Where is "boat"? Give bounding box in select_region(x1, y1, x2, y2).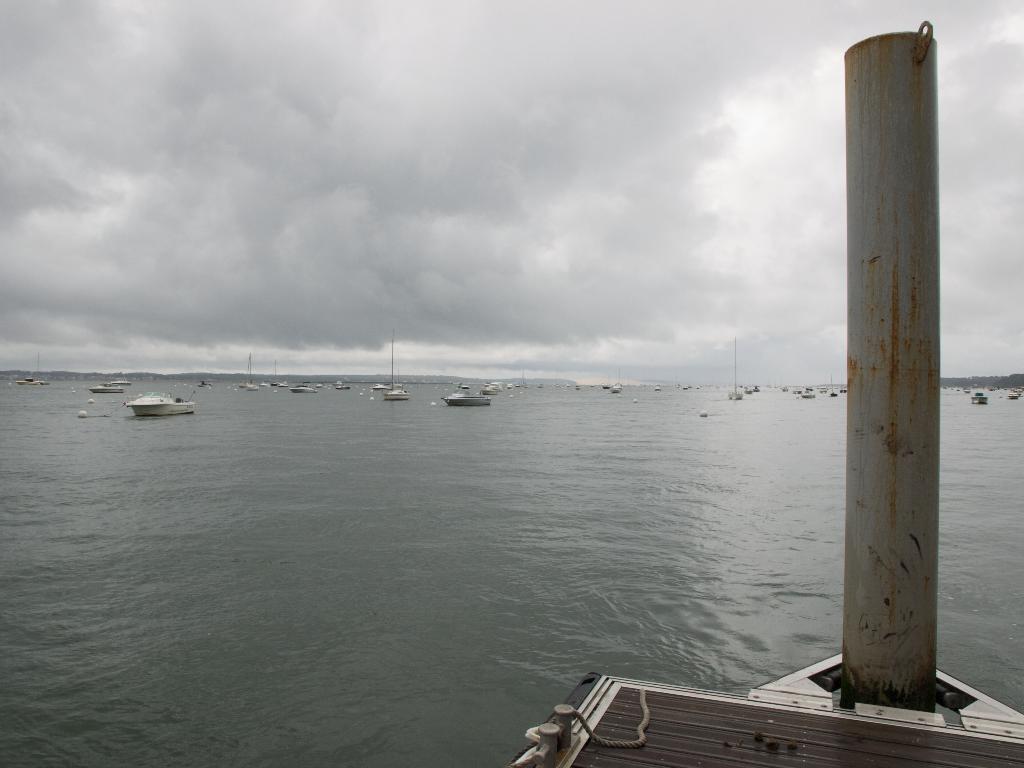
select_region(440, 392, 488, 409).
